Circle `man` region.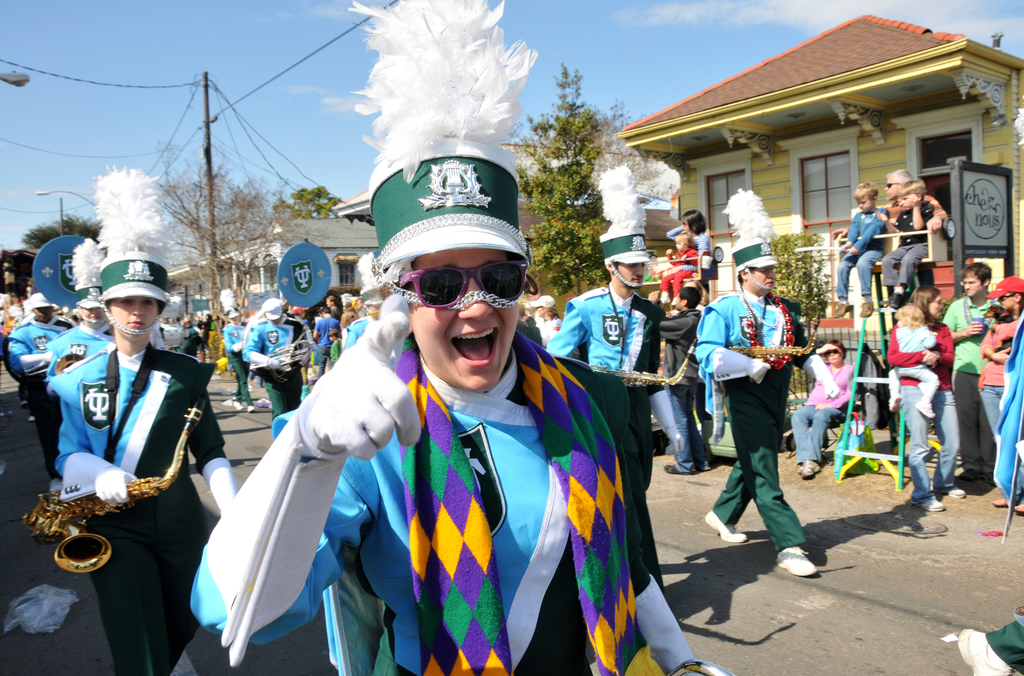
Region: [x1=9, y1=293, x2=61, y2=448].
